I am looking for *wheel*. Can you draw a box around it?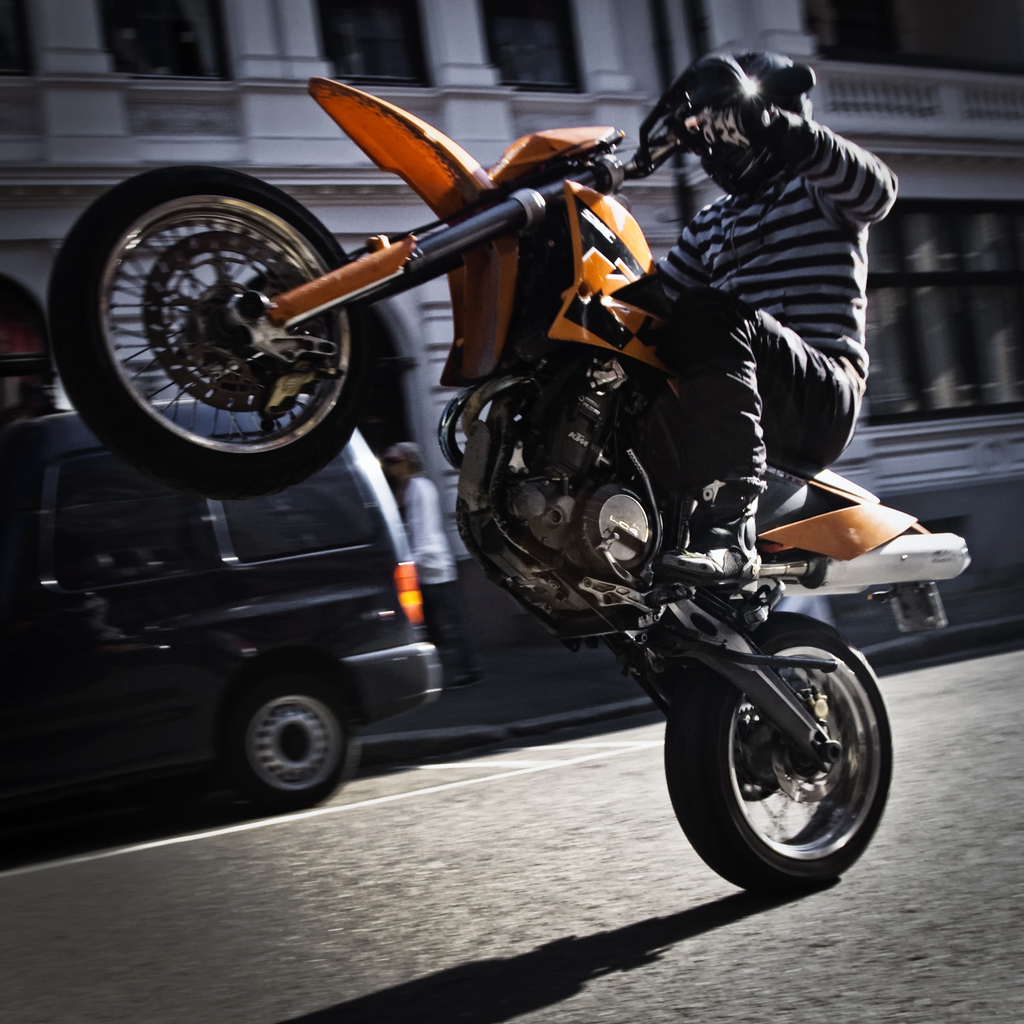
Sure, the bounding box is region(689, 627, 901, 877).
